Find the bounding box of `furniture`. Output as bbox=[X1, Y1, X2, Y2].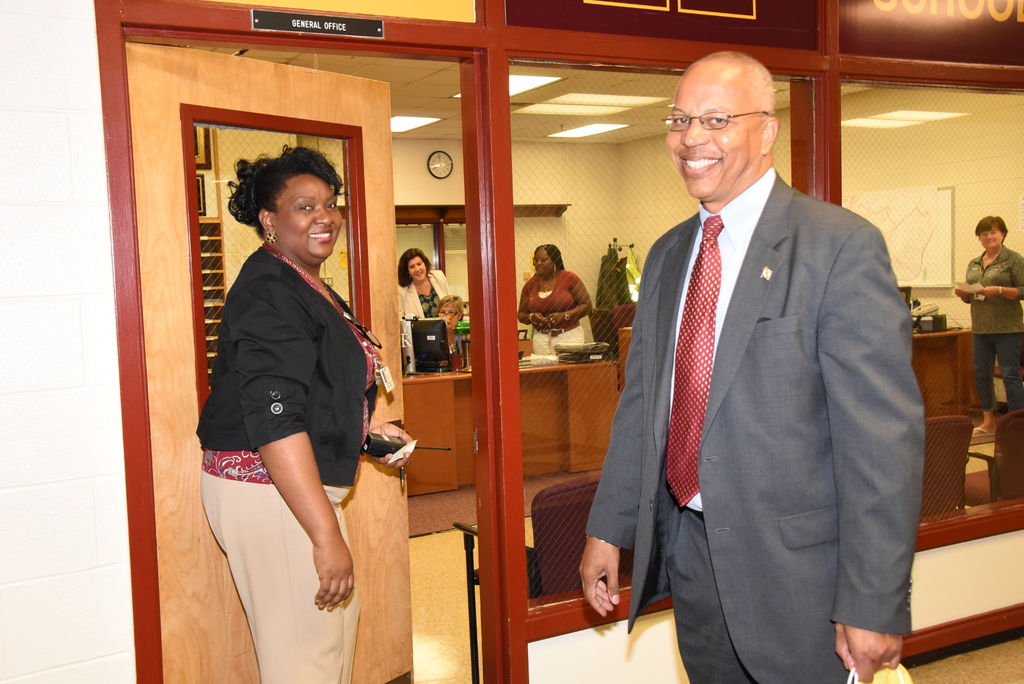
bbox=[968, 410, 1023, 505].
